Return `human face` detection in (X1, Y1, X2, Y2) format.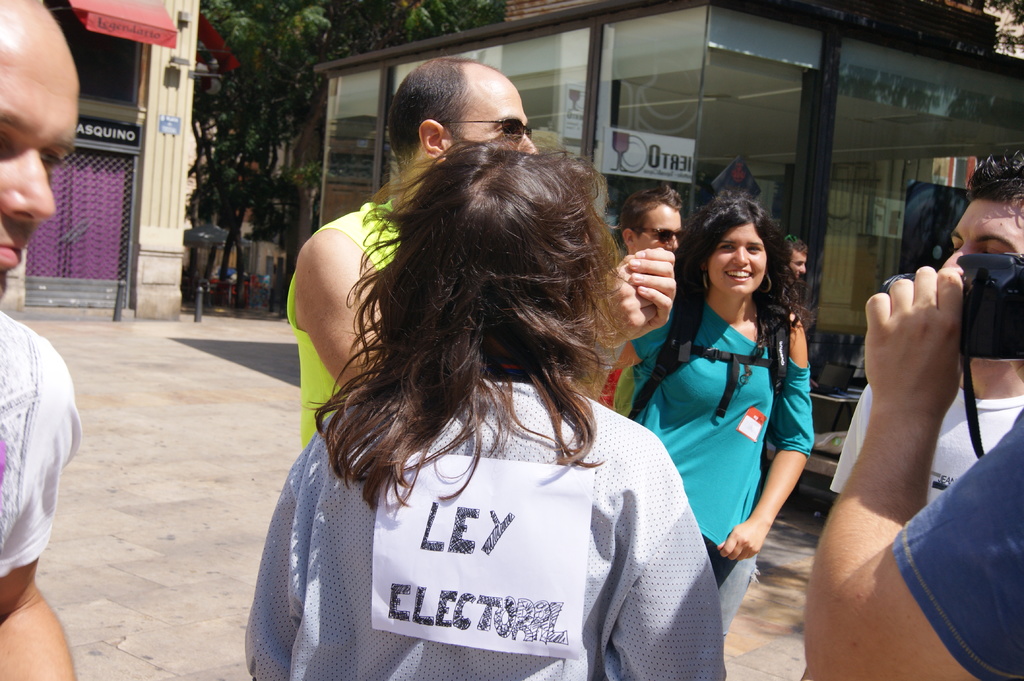
(0, 0, 80, 302).
